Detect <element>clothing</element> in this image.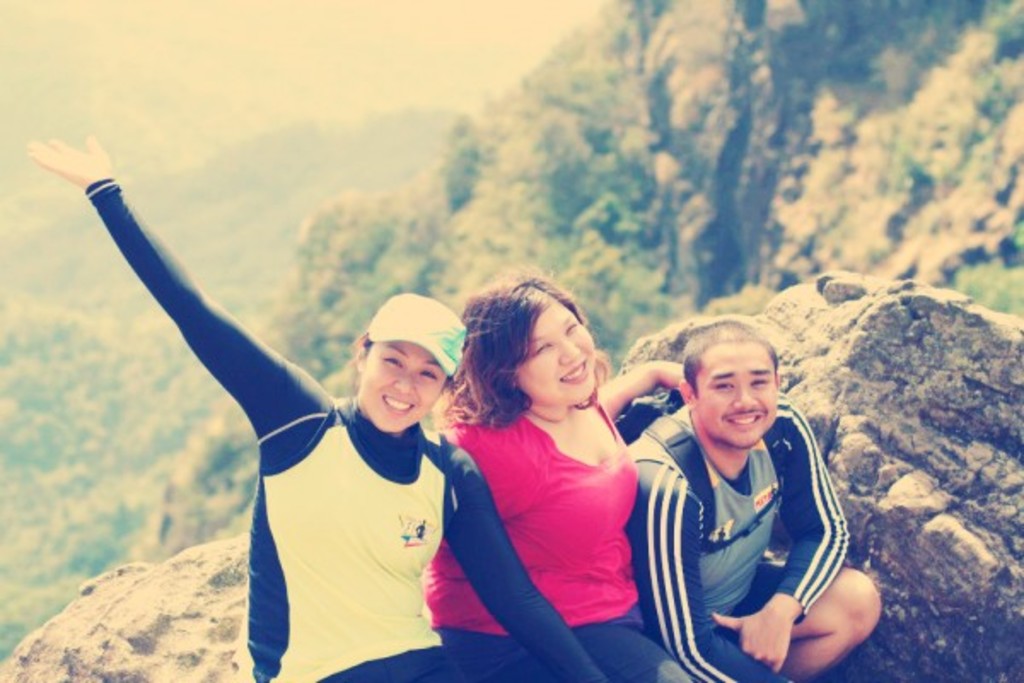
Detection: bbox=[423, 406, 696, 681].
